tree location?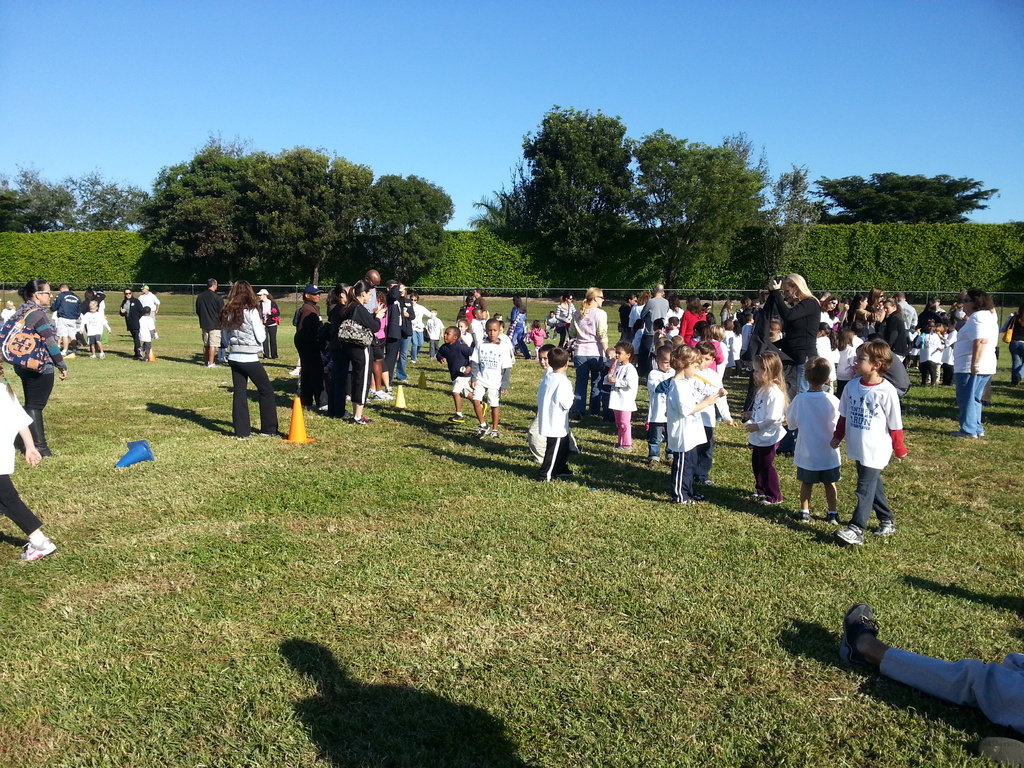
bbox=[137, 139, 457, 294]
